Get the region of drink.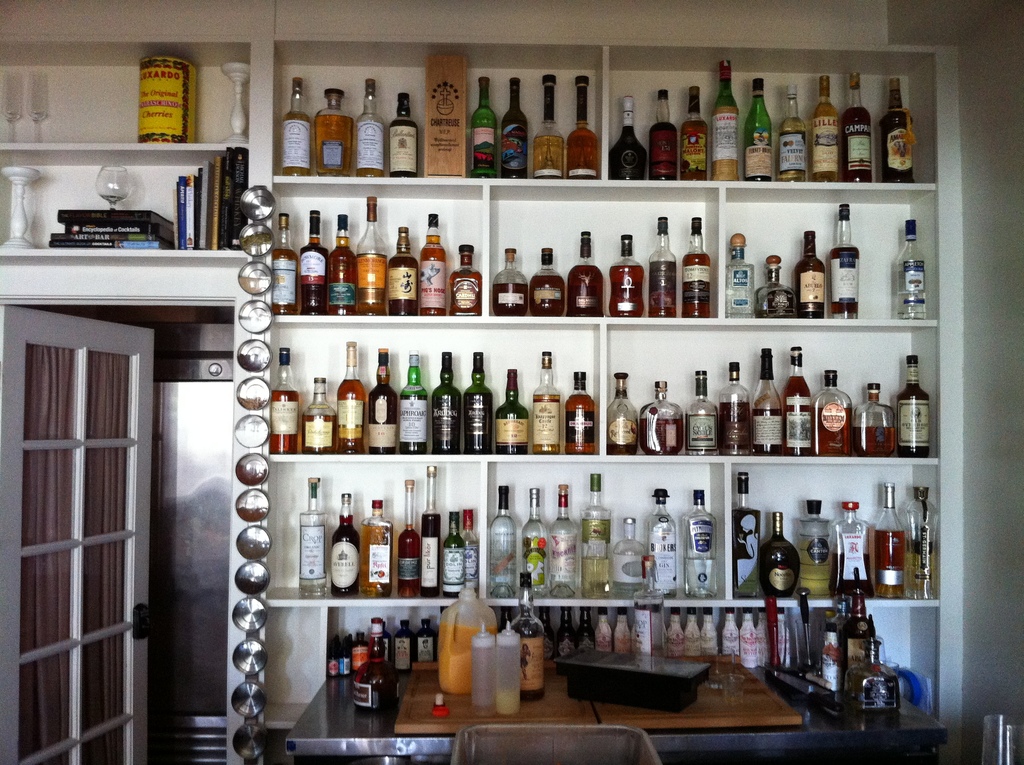
<region>417, 616, 435, 671</region>.
